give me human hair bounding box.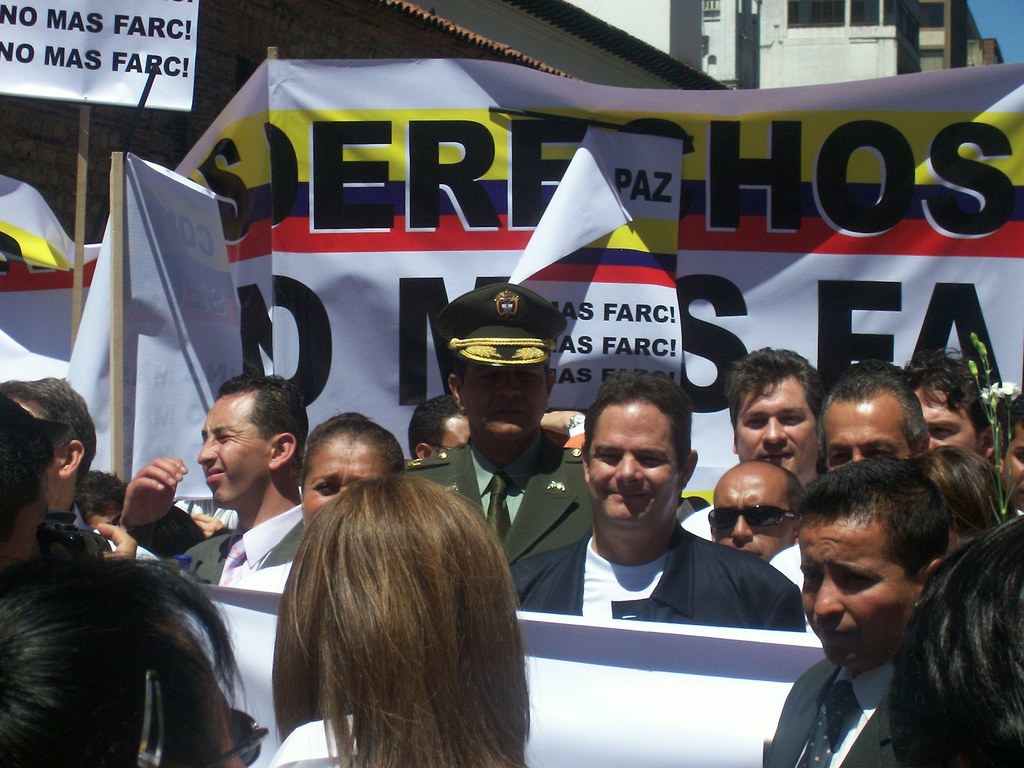
box=[0, 390, 54, 541].
